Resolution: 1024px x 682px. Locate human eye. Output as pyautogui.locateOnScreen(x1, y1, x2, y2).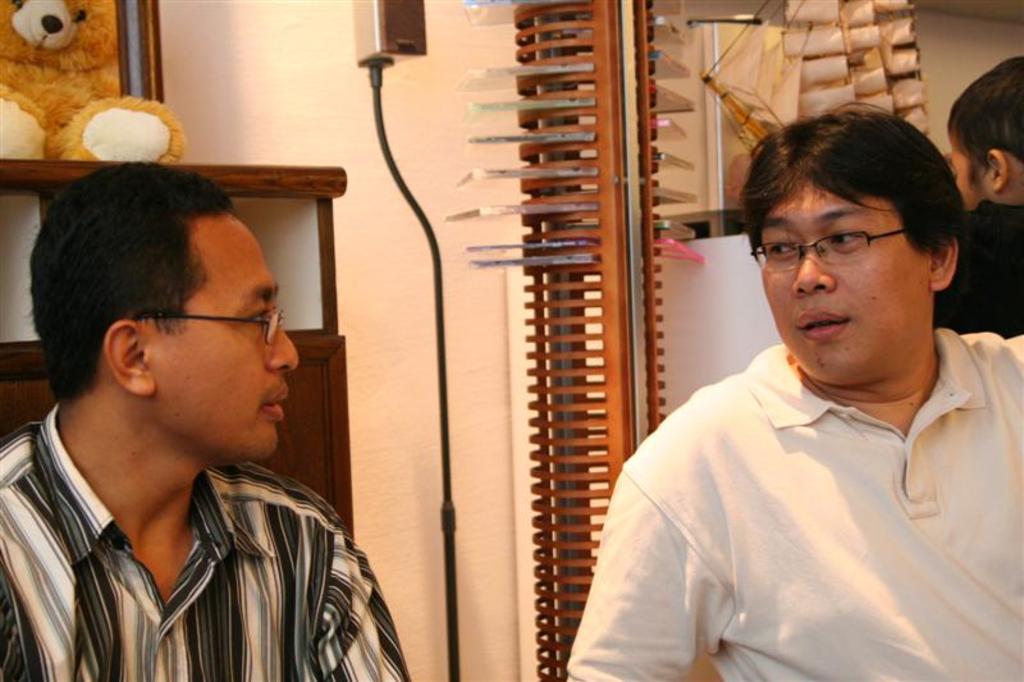
pyautogui.locateOnScreen(765, 233, 799, 262).
